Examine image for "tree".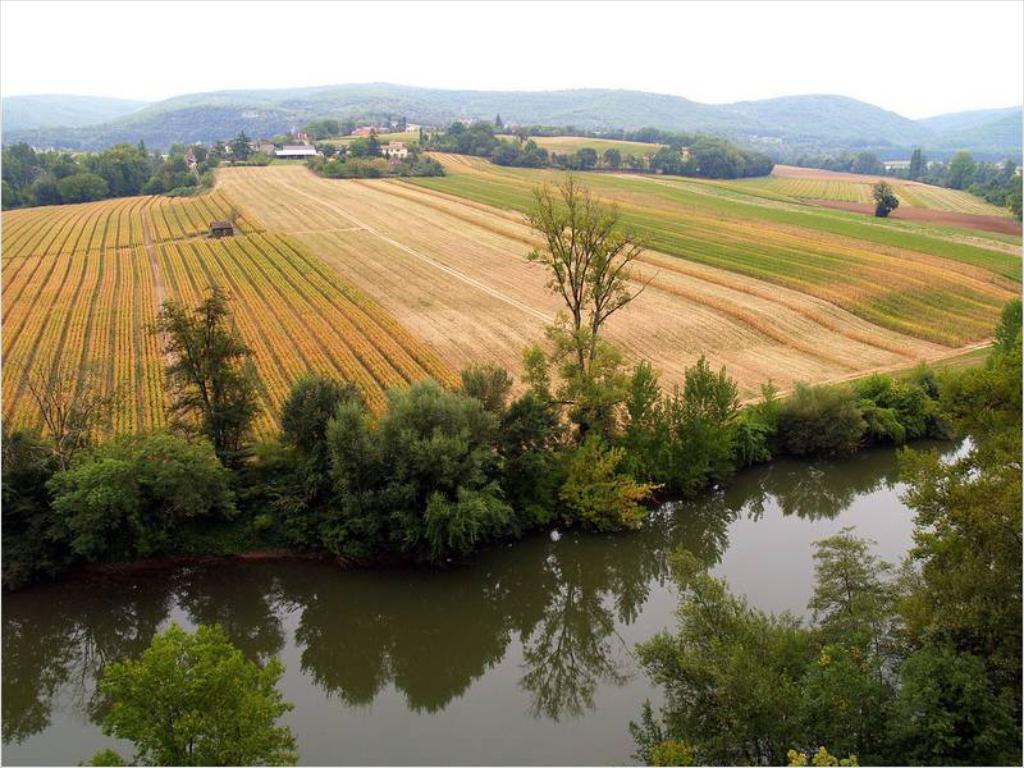
Examination result: BBox(86, 627, 287, 751).
